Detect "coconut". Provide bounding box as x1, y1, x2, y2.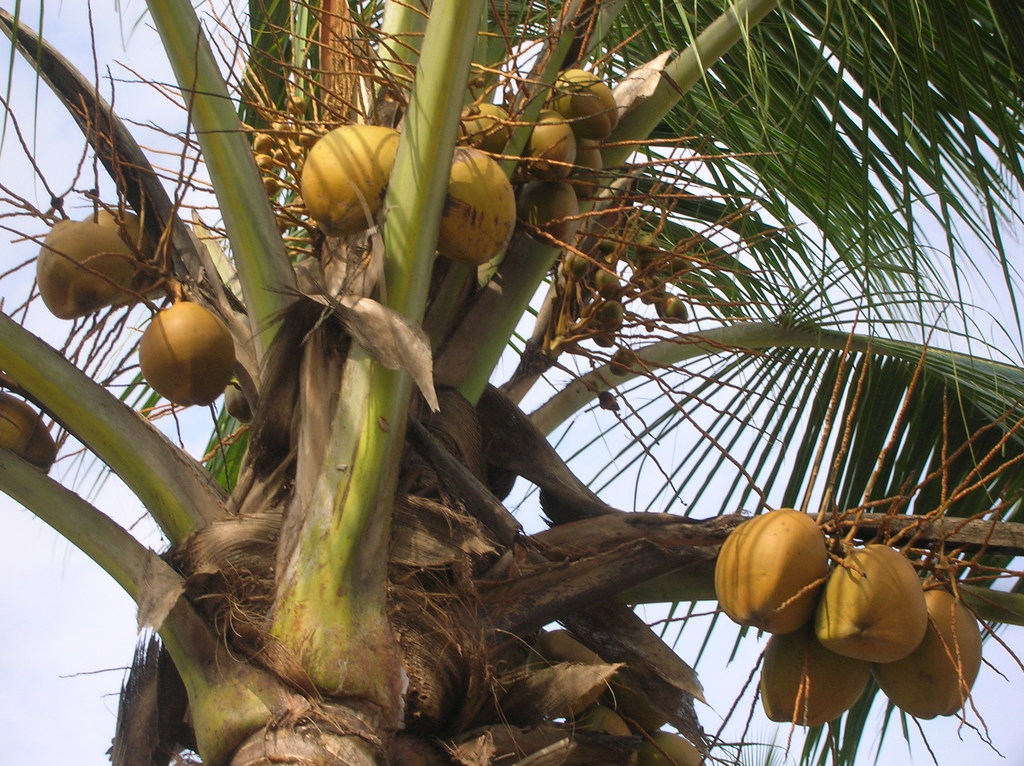
543, 66, 615, 140.
